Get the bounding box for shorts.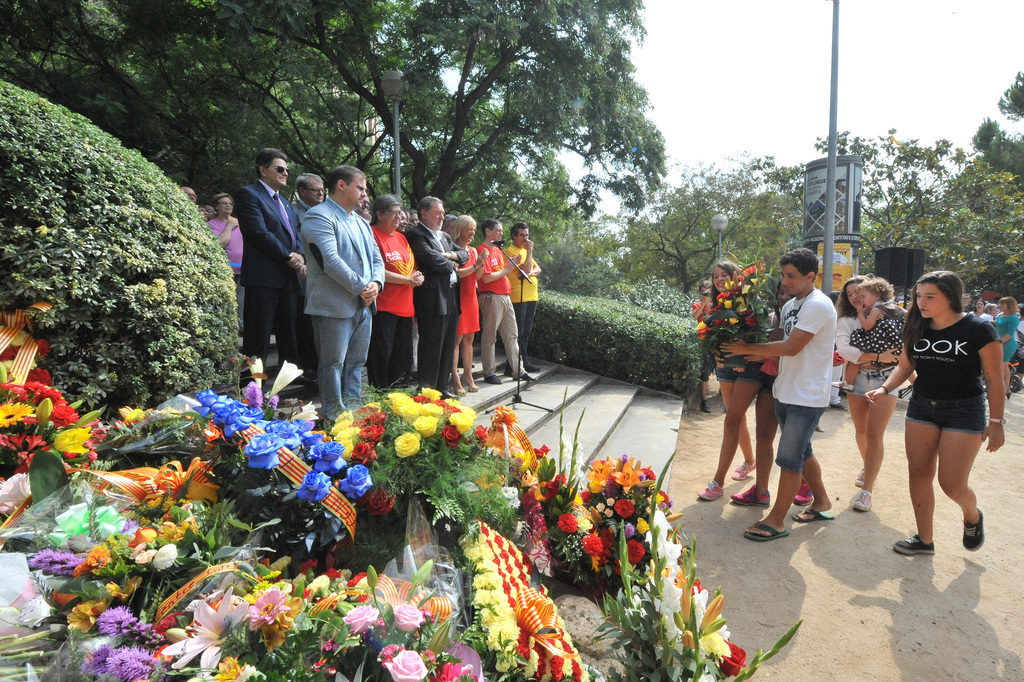
box=[901, 398, 986, 433].
